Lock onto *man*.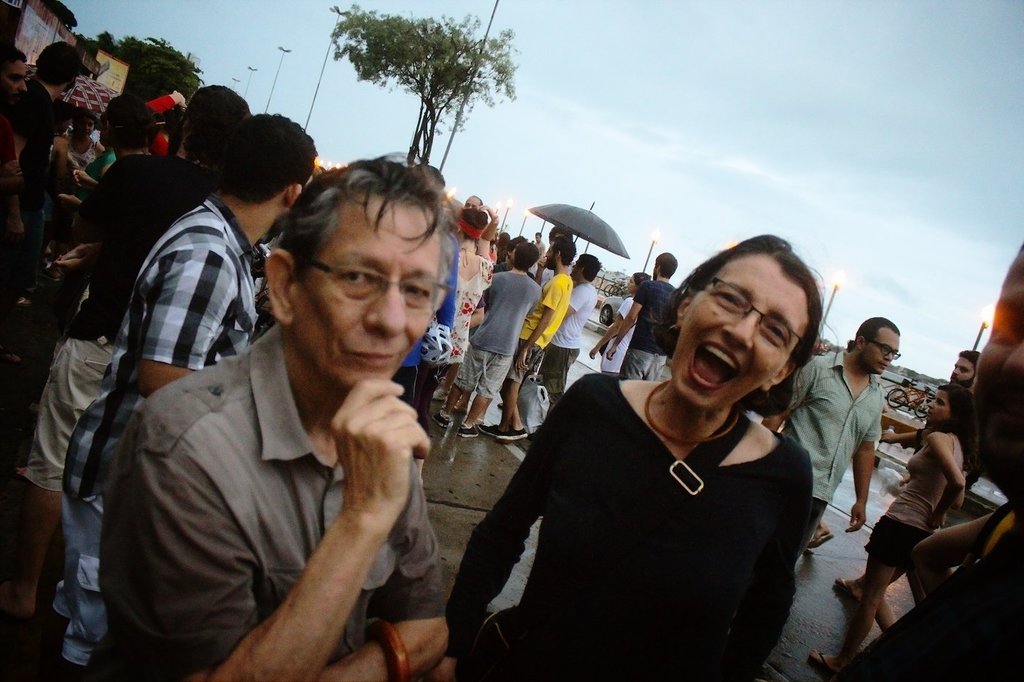
Locked: (x1=0, y1=84, x2=255, y2=609).
